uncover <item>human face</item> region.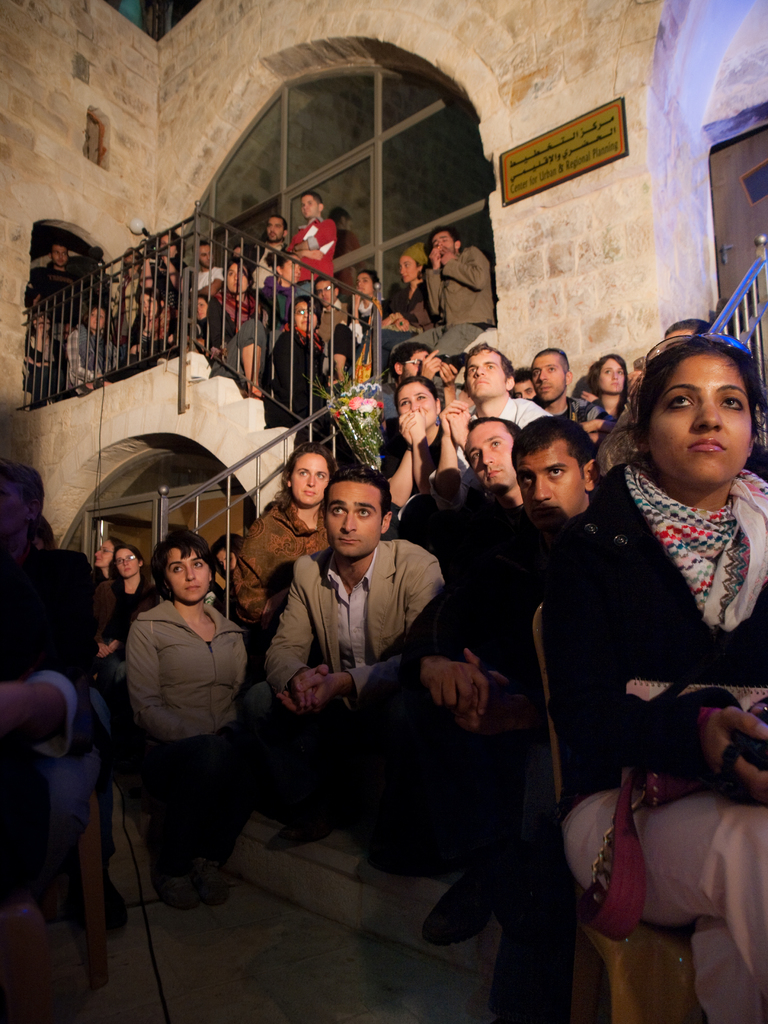
Uncovered: region(216, 549, 237, 568).
